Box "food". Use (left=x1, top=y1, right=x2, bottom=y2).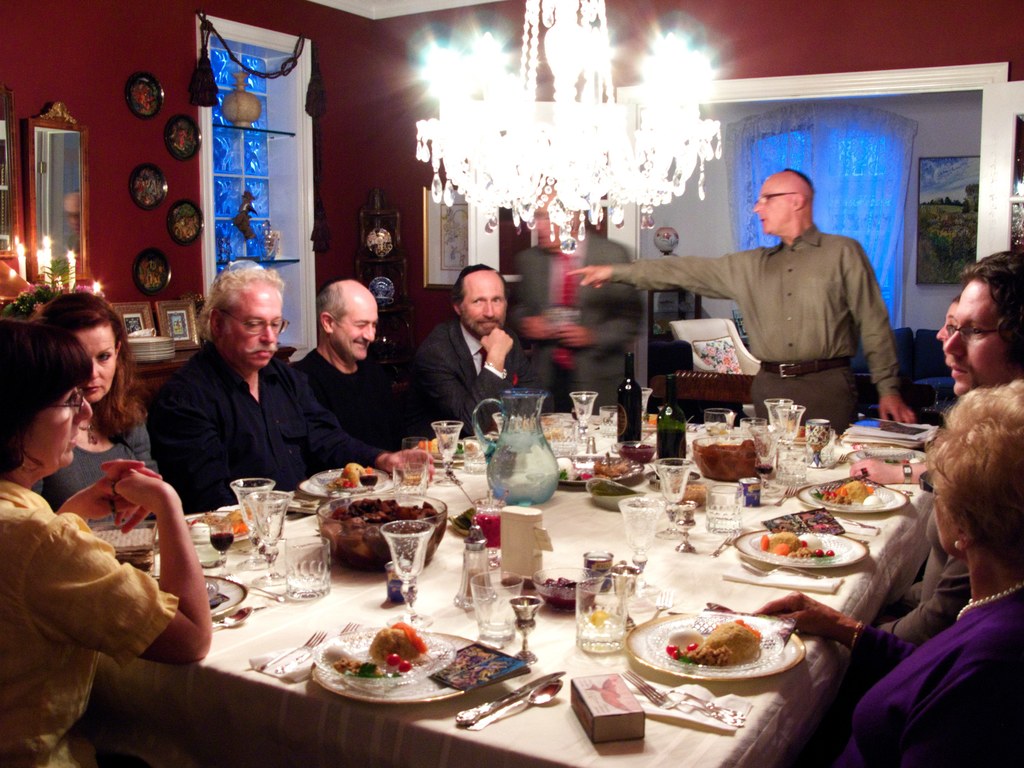
(left=615, top=441, right=657, bottom=465).
